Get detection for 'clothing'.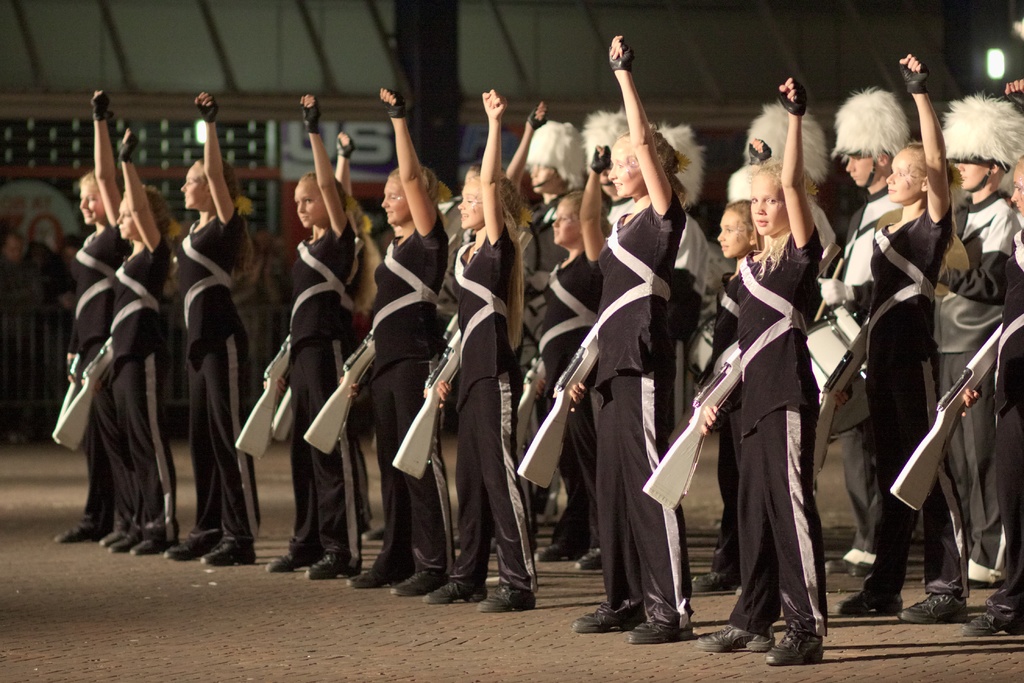
Detection: (left=446, top=222, right=540, bottom=586).
